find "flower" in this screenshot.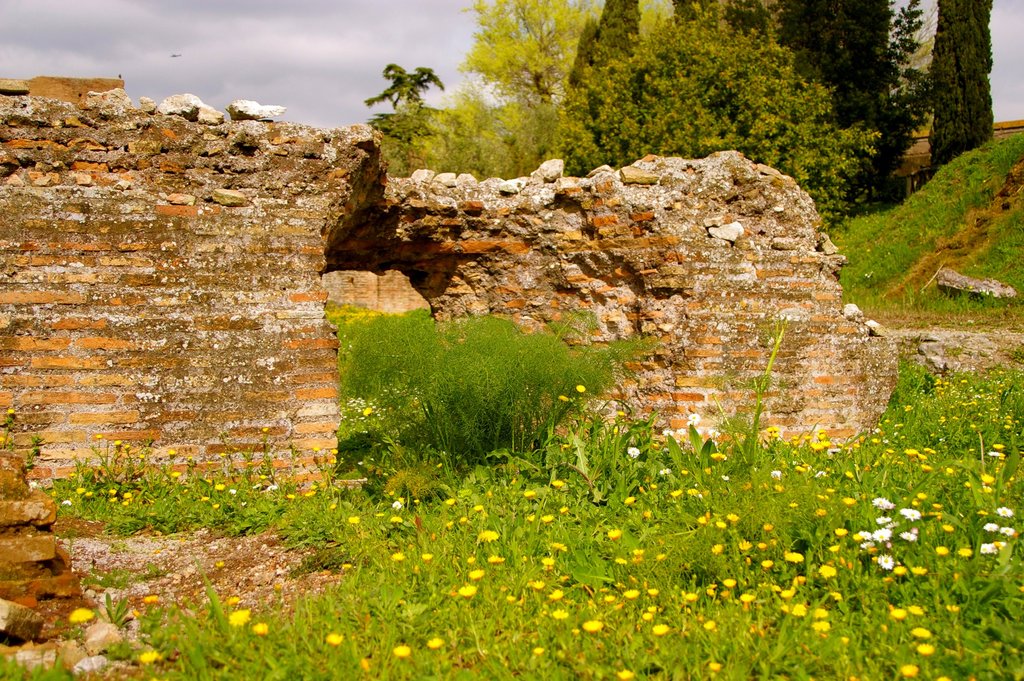
The bounding box for "flower" is region(254, 624, 269, 632).
